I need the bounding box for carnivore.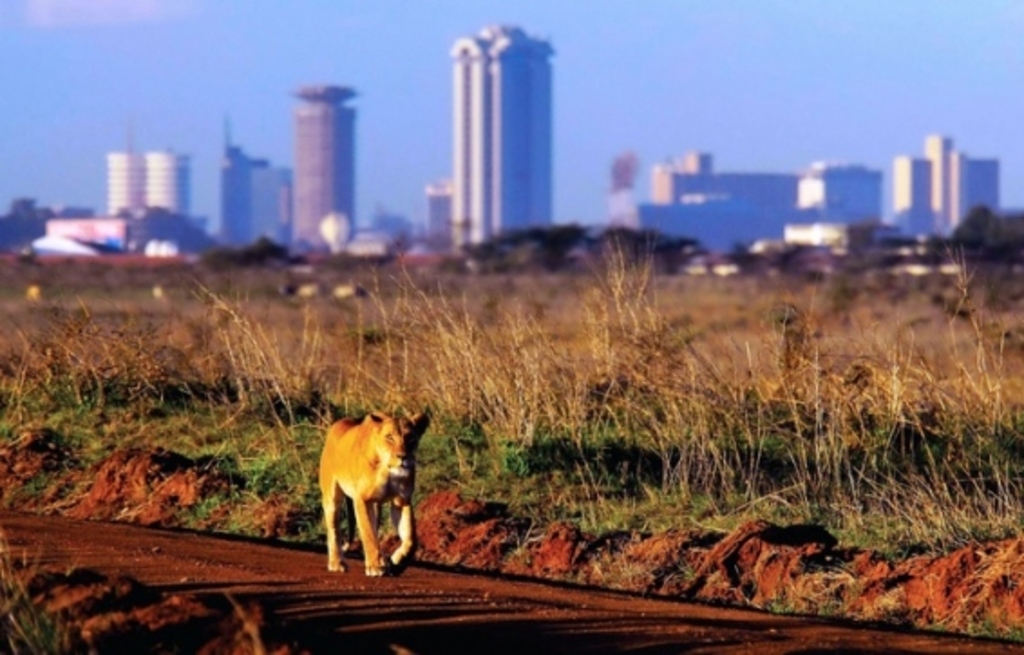
Here it is: (x1=308, y1=414, x2=420, y2=575).
